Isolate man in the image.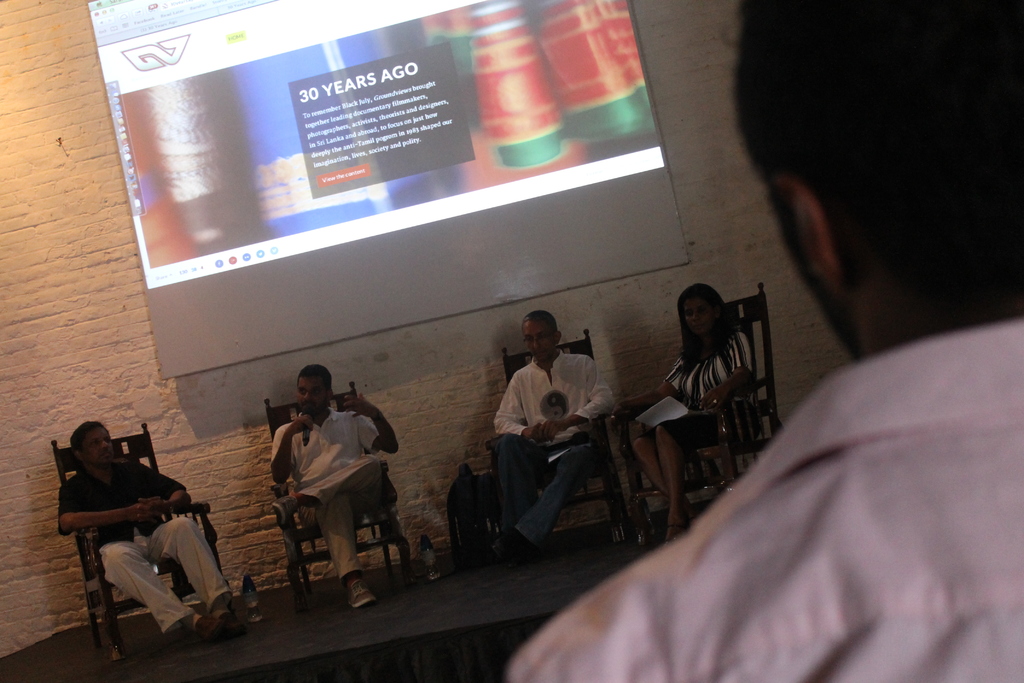
Isolated region: 58 419 248 649.
